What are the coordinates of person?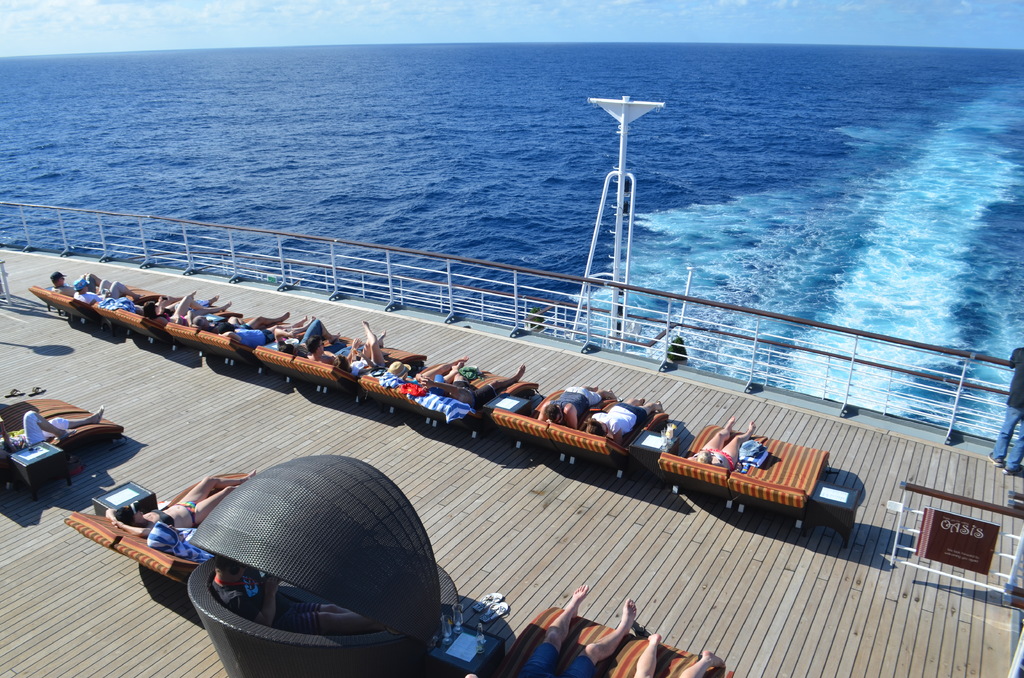
Rect(0, 404, 103, 448).
